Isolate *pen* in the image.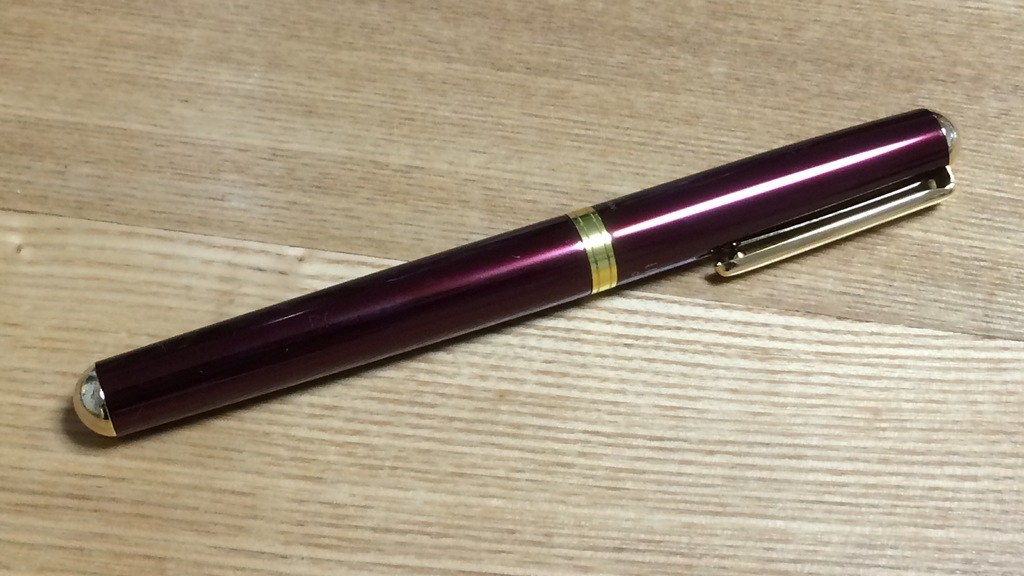
Isolated region: {"x1": 68, "y1": 105, "x2": 965, "y2": 452}.
